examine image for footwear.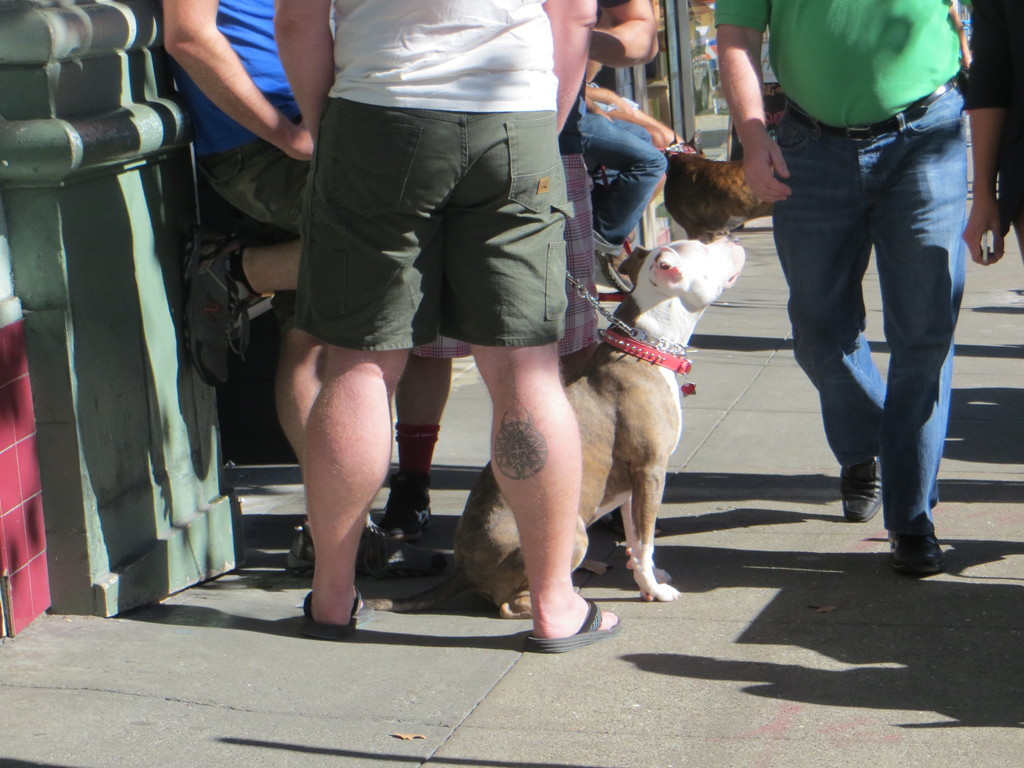
Examination result: x1=599, y1=246, x2=634, y2=291.
